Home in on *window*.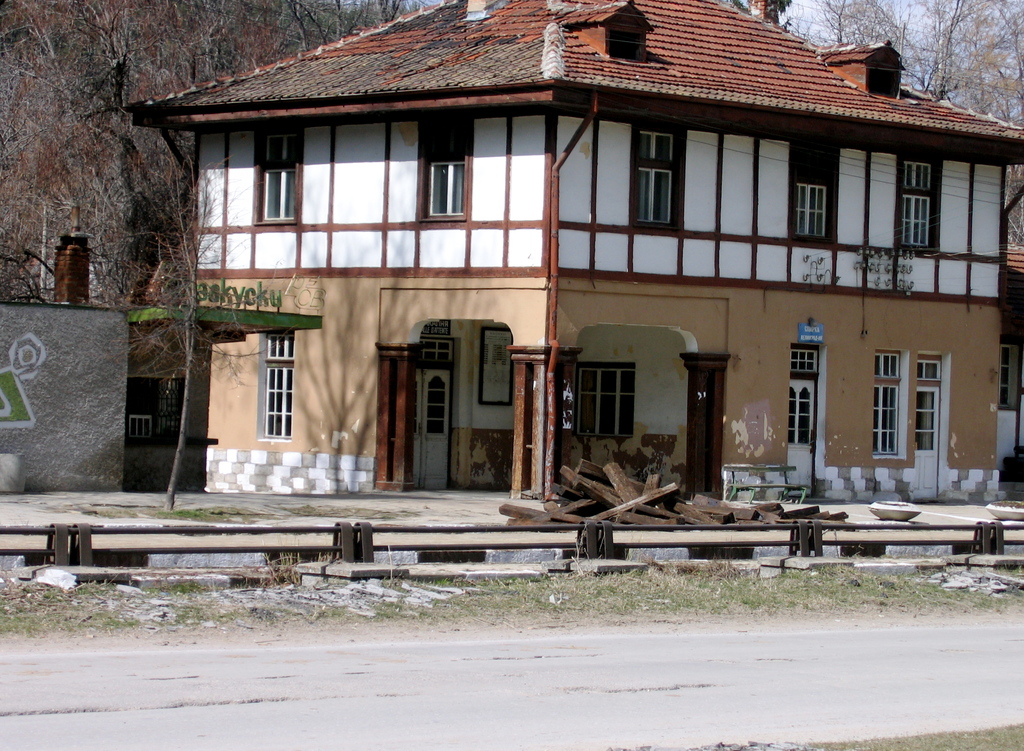
Homed in at locate(904, 195, 927, 244).
